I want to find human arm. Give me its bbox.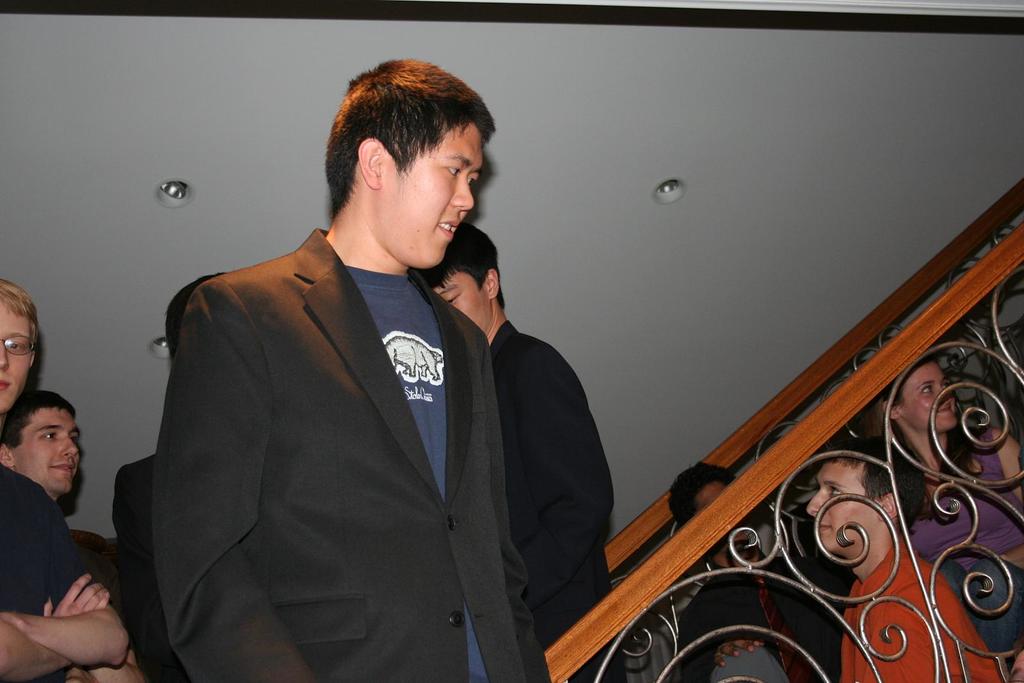
847,586,937,682.
